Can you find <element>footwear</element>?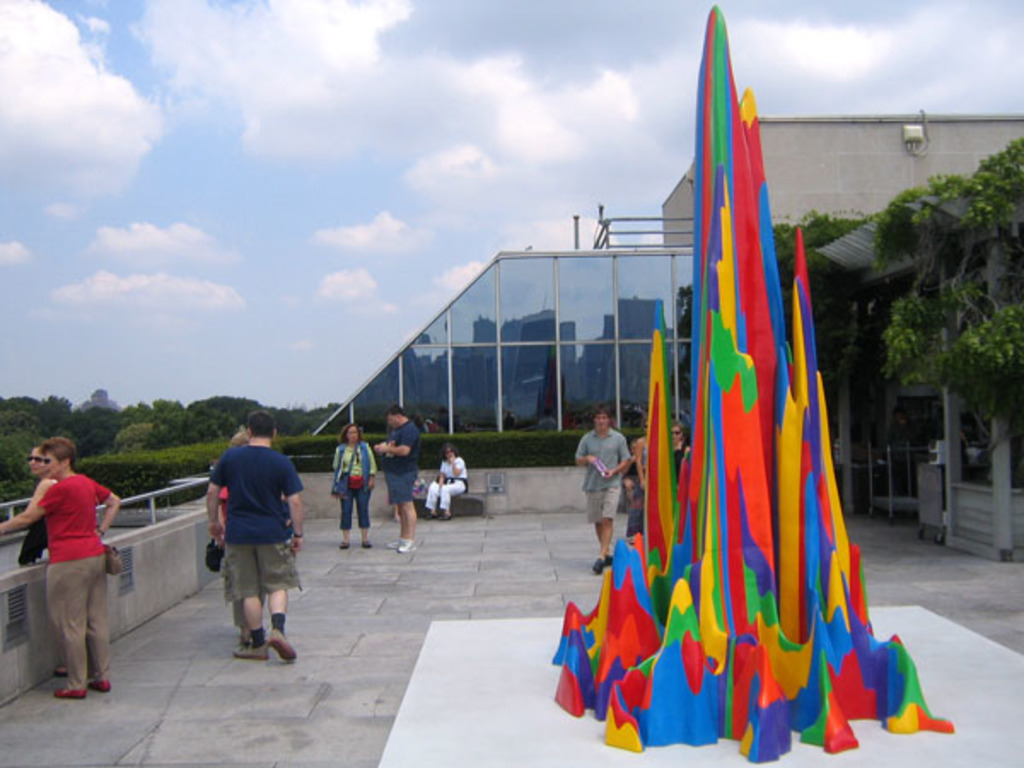
Yes, bounding box: crop(398, 532, 415, 553).
